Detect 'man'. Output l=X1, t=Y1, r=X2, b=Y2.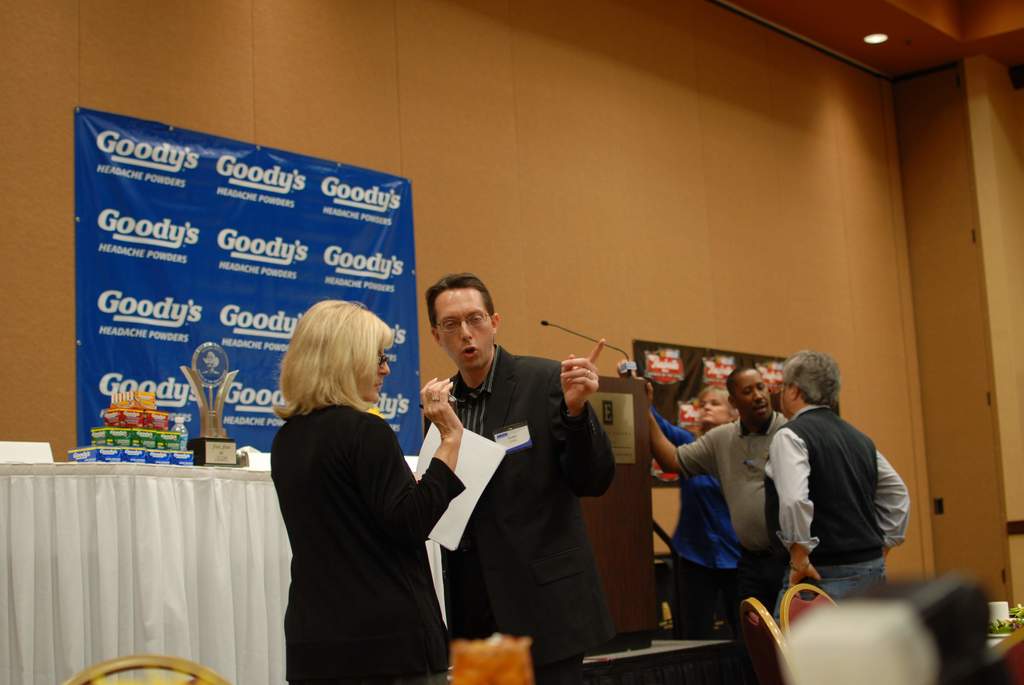
l=617, t=365, r=789, b=657.
